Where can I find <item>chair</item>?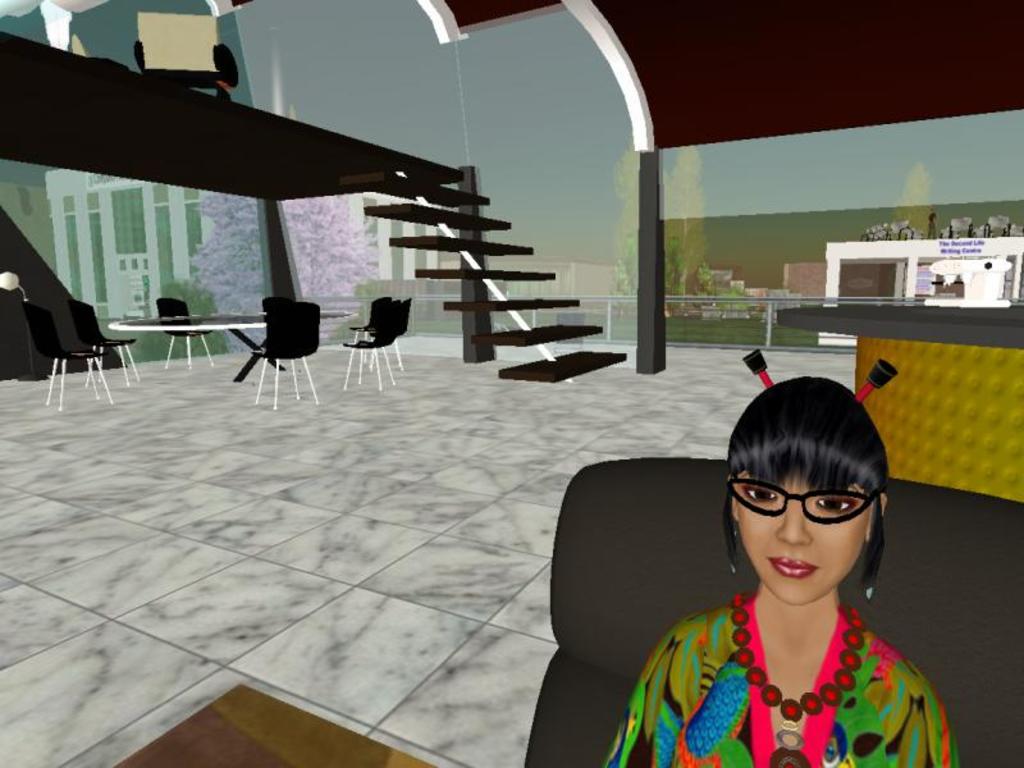
You can find it at <bbox>20, 300, 118, 410</bbox>.
